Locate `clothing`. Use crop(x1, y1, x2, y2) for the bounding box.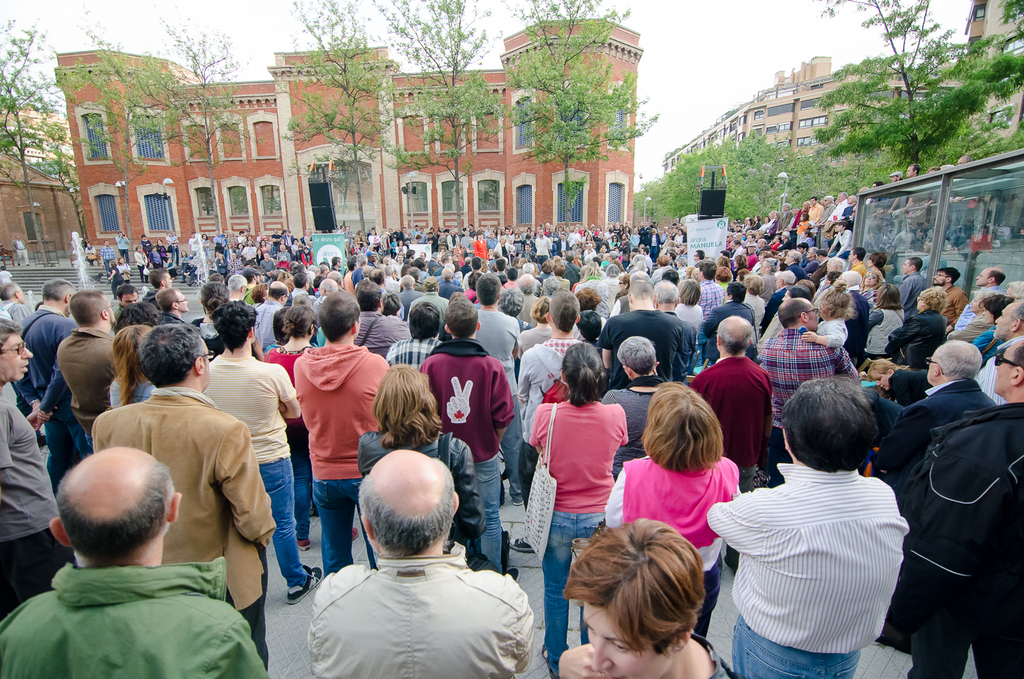
crop(530, 389, 635, 678).
